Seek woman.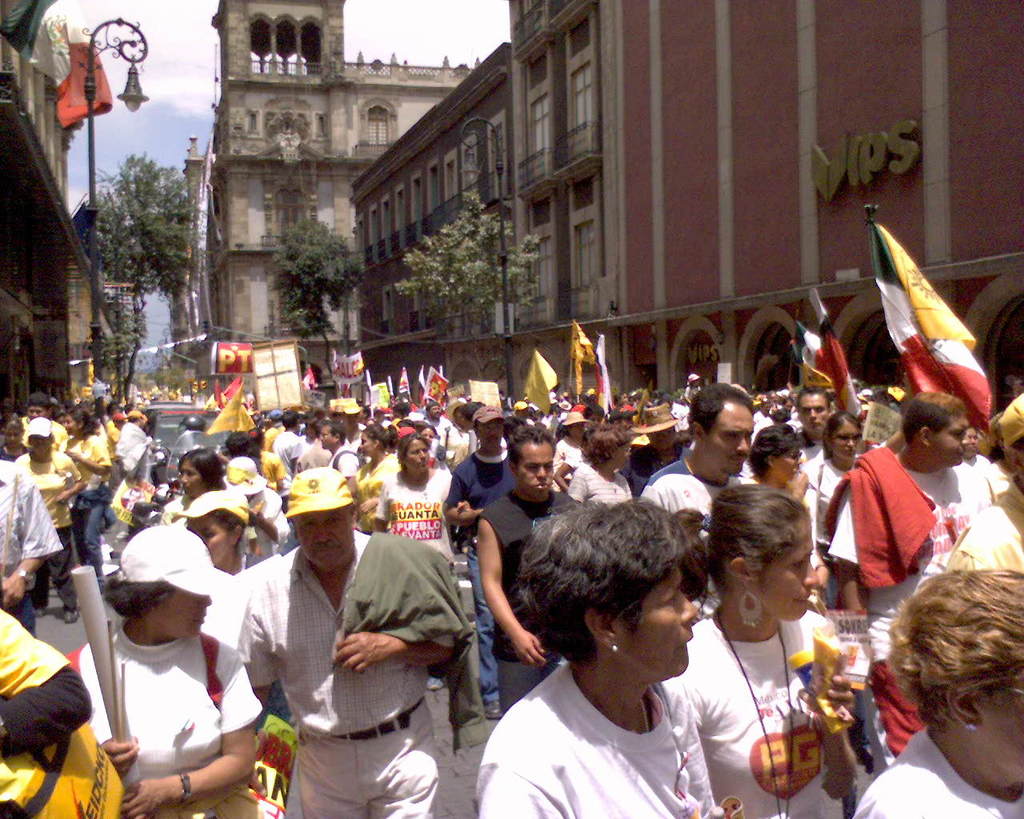
Rect(415, 425, 438, 441).
